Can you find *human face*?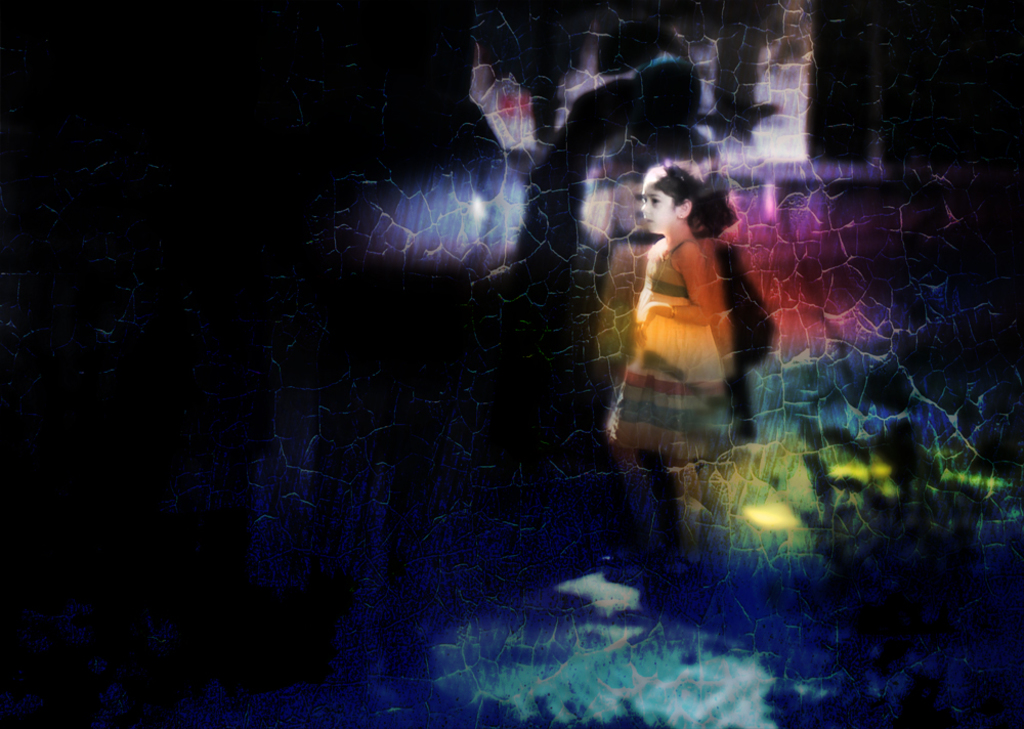
Yes, bounding box: 639, 185, 675, 231.
